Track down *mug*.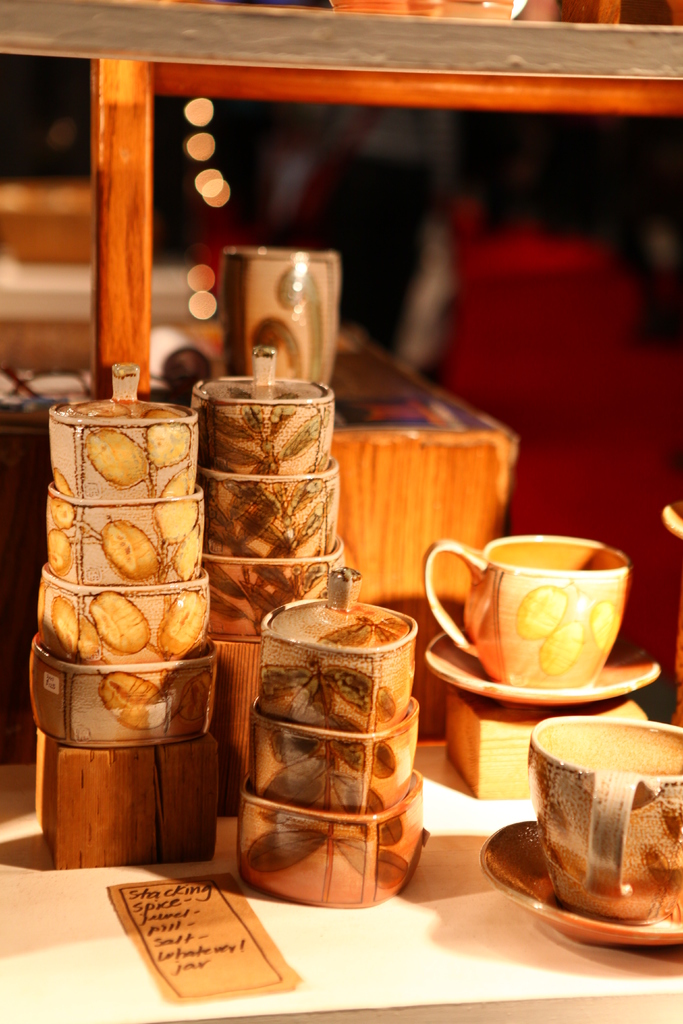
Tracked to crop(425, 536, 625, 680).
